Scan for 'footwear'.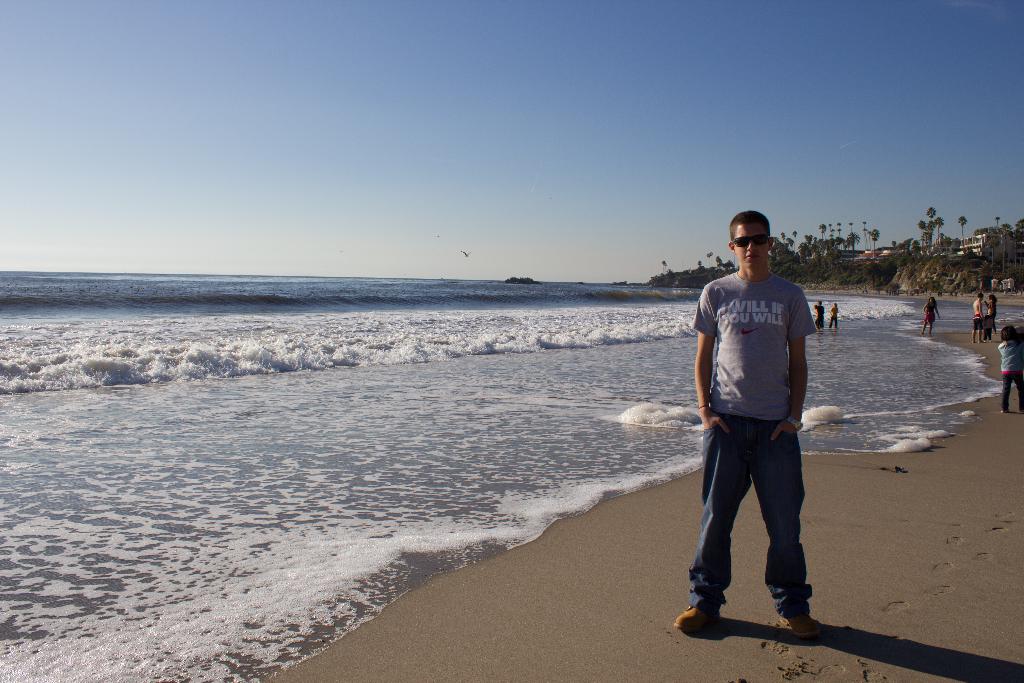
Scan result: [x1=1001, y1=409, x2=1011, y2=413].
